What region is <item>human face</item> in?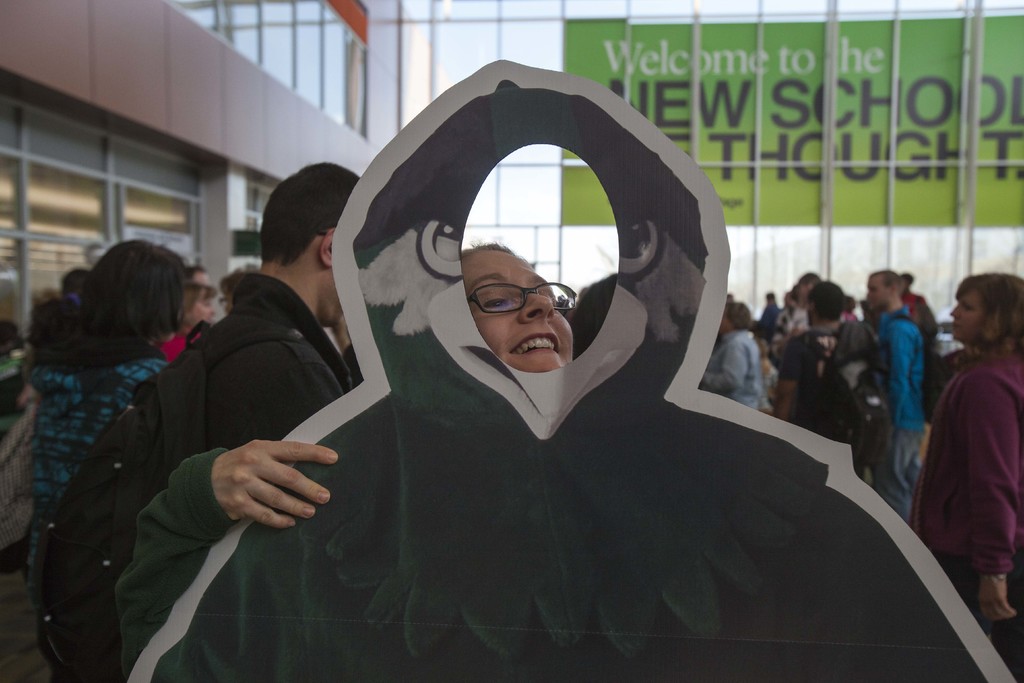
948:293:981:345.
